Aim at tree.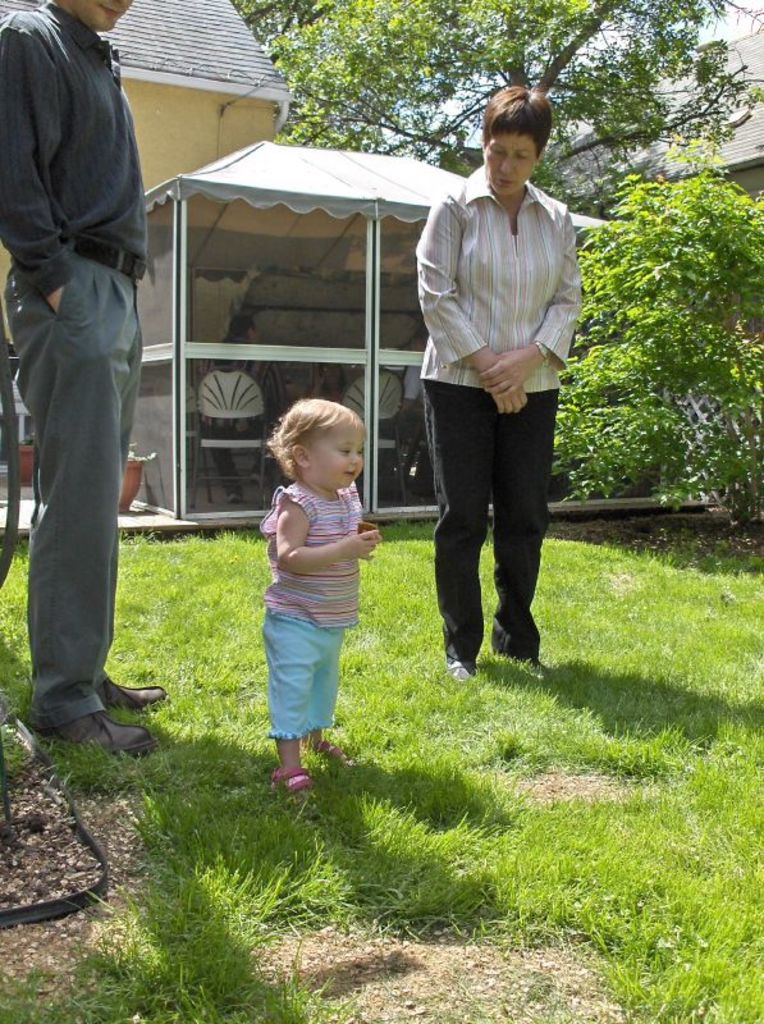
Aimed at {"left": 549, "top": 133, "right": 763, "bottom": 540}.
